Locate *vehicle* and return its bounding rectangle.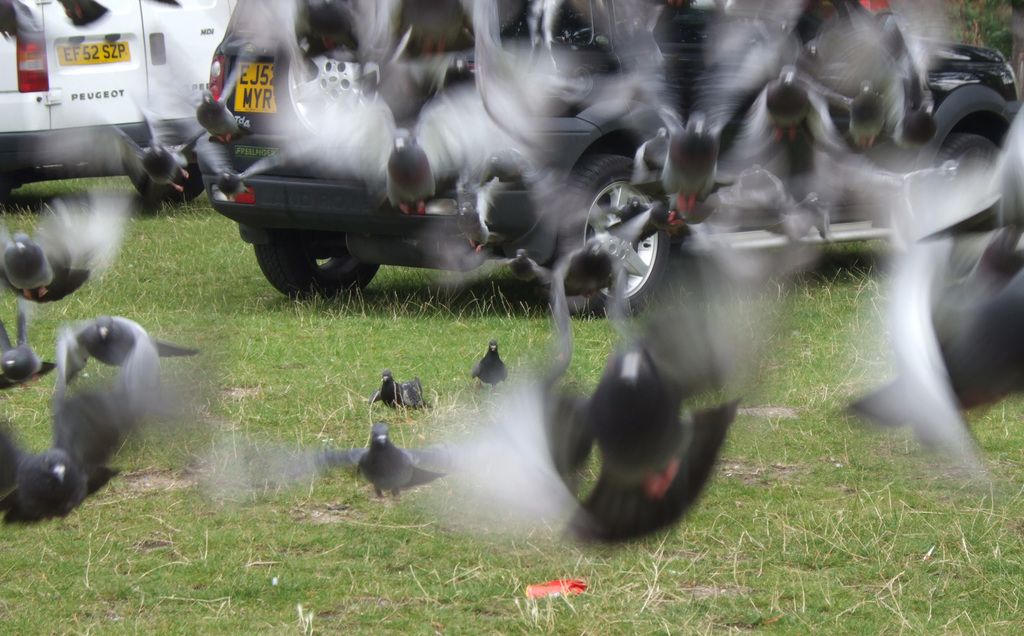
box=[175, 1, 952, 396].
